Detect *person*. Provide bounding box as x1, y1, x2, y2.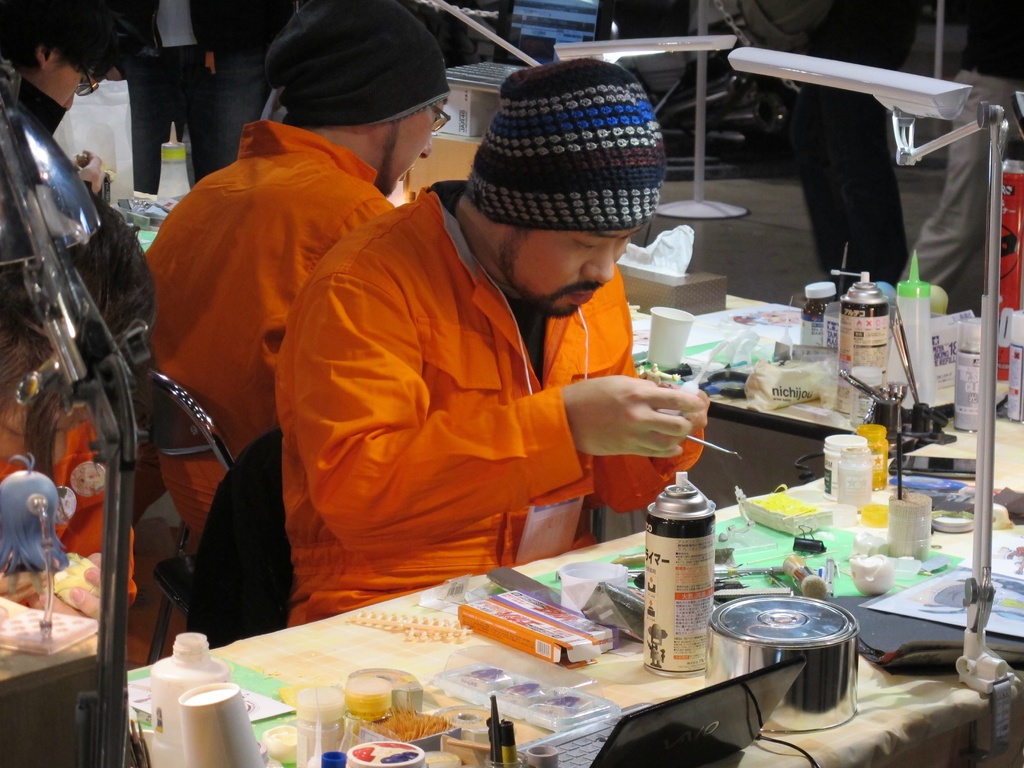
0, 195, 156, 621.
